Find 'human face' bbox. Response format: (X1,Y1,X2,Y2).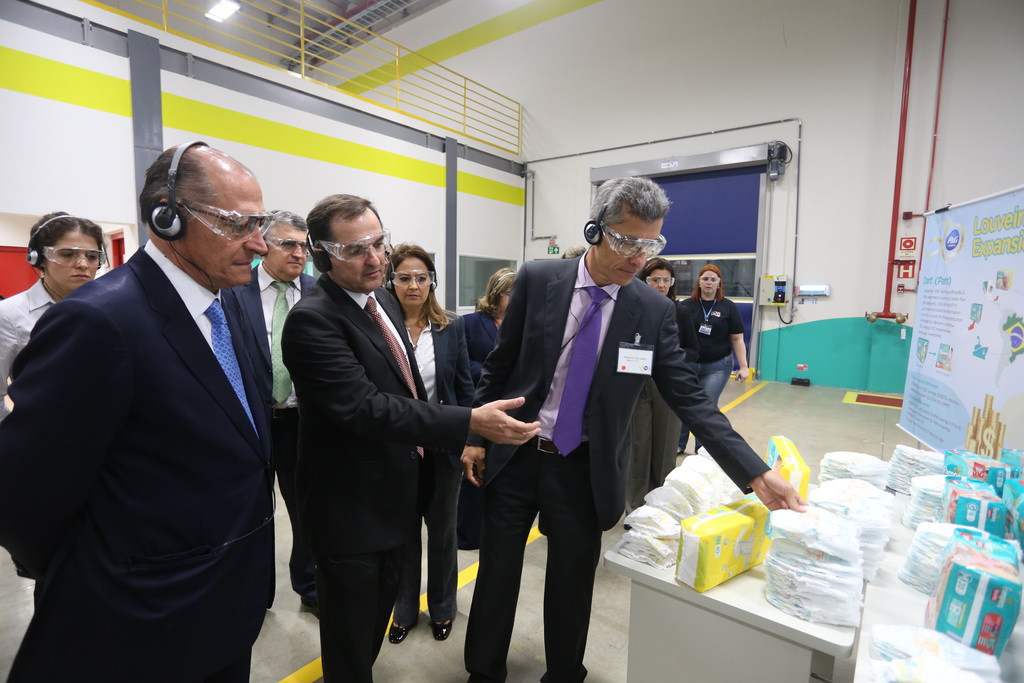
(332,211,388,288).
